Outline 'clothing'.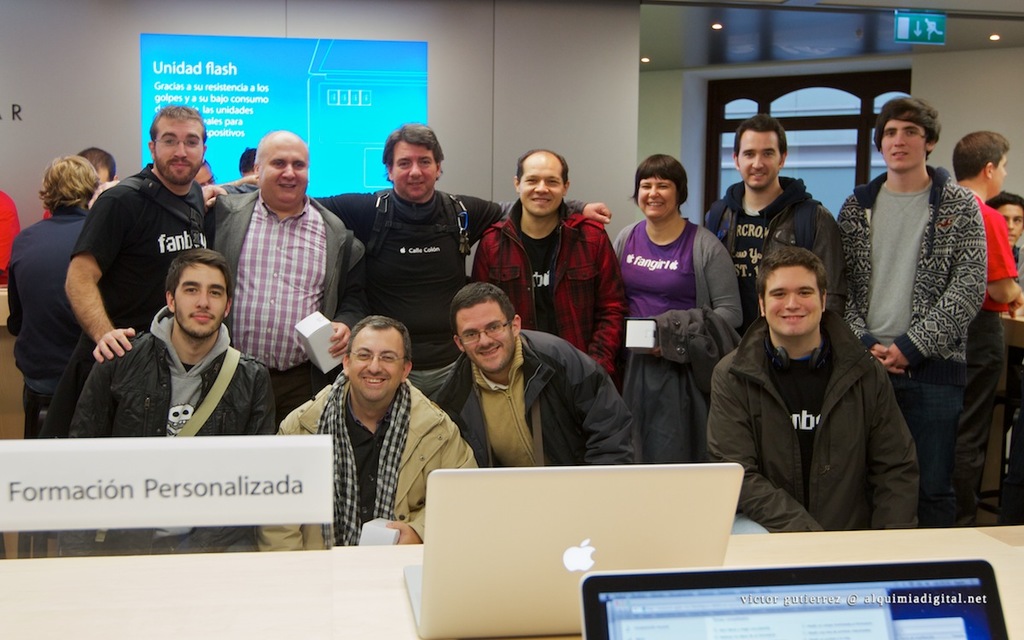
Outline: bbox=[58, 301, 282, 558].
